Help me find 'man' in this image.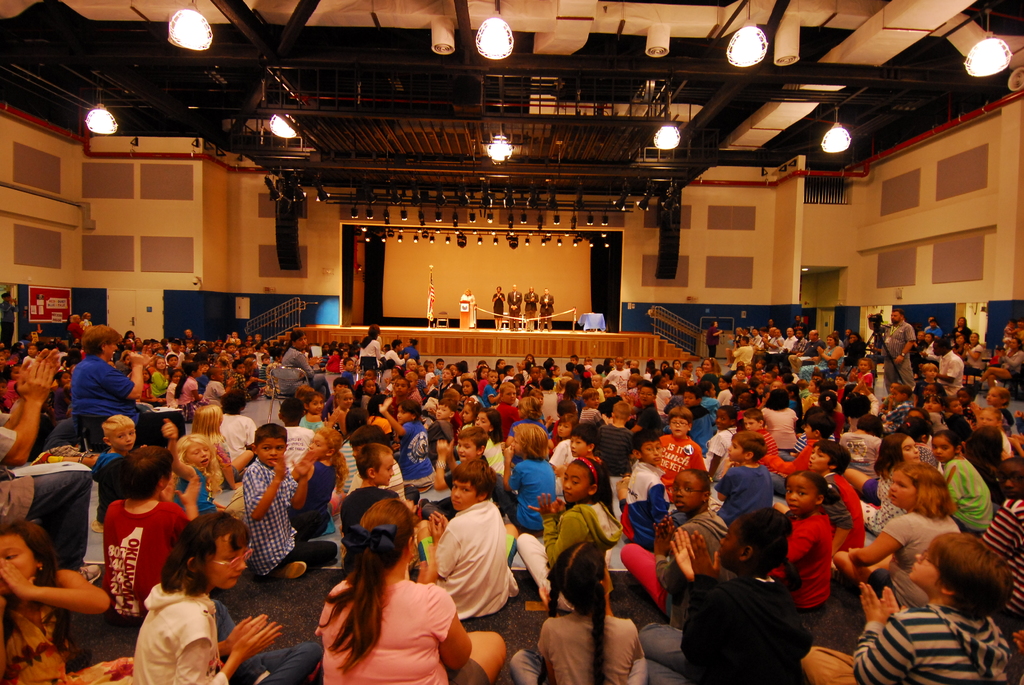
Found it: x1=795, y1=329, x2=824, y2=382.
